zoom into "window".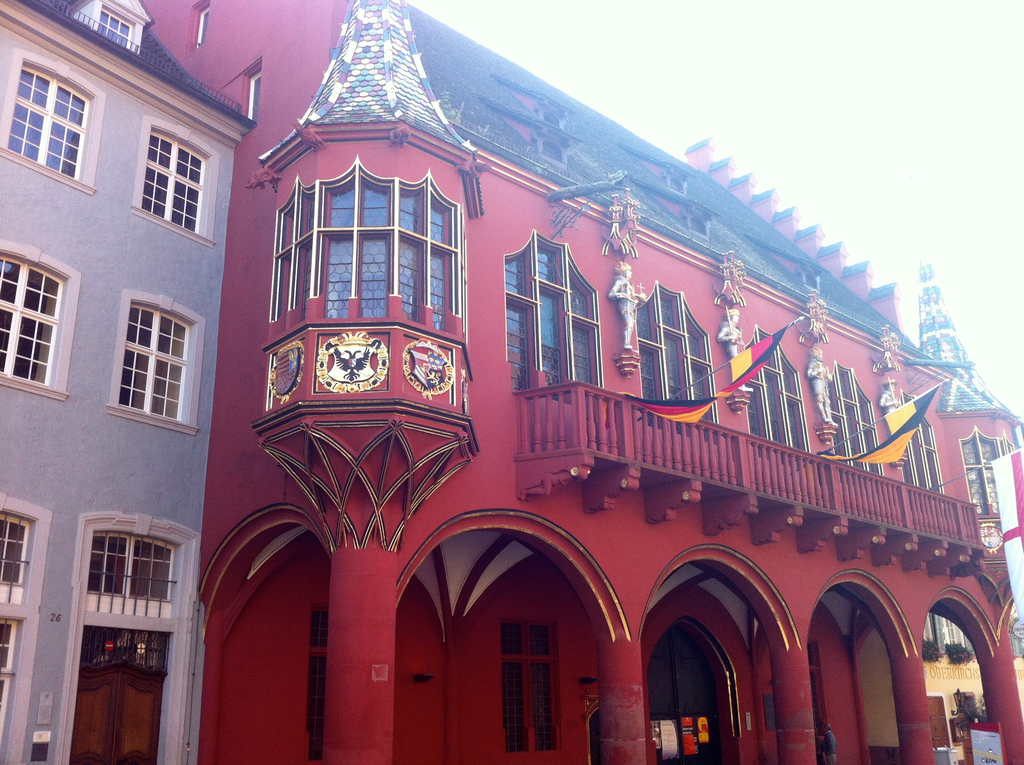
Zoom target: 142/127/205/229.
